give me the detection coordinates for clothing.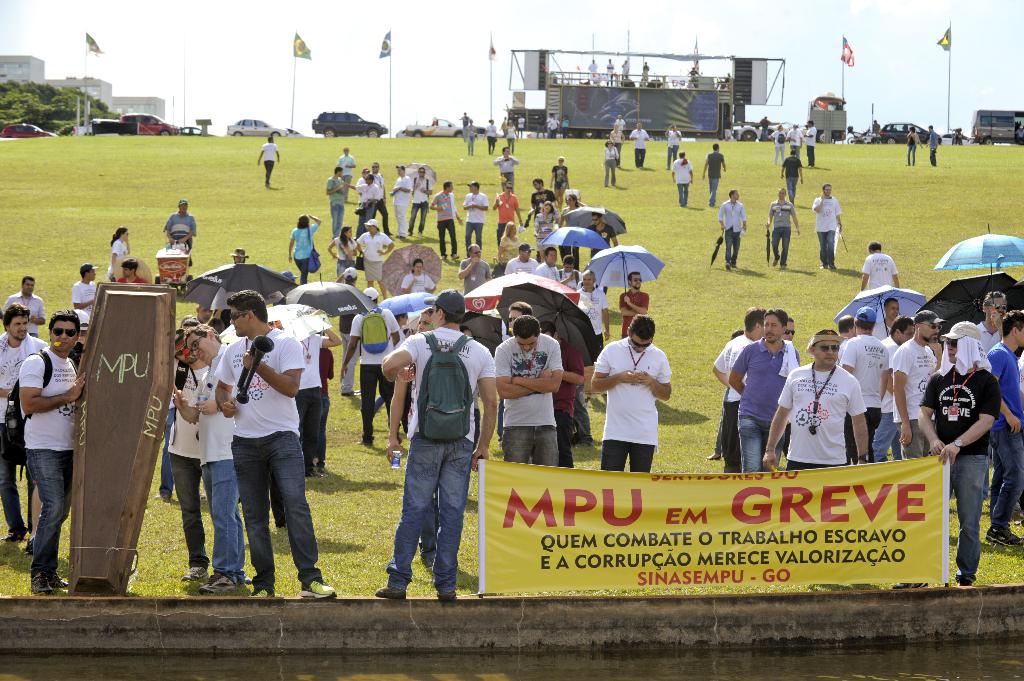
box=[465, 193, 488, 250].
